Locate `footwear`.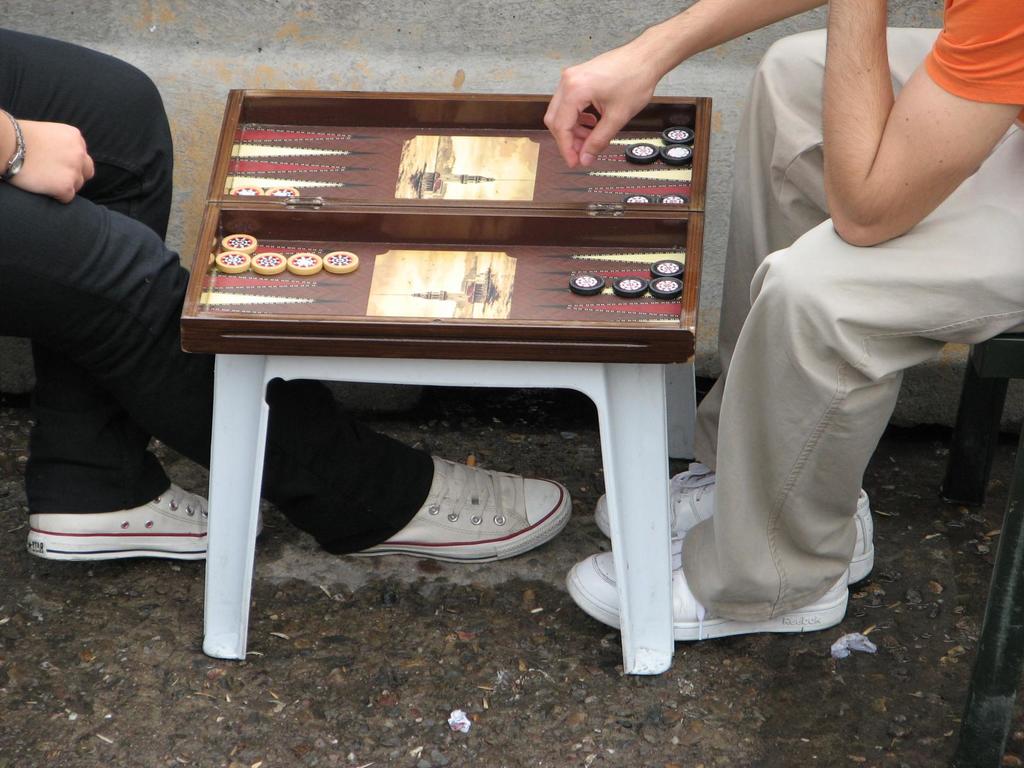
Bounding box: left=573, top=529, right=819, bottom=659.
